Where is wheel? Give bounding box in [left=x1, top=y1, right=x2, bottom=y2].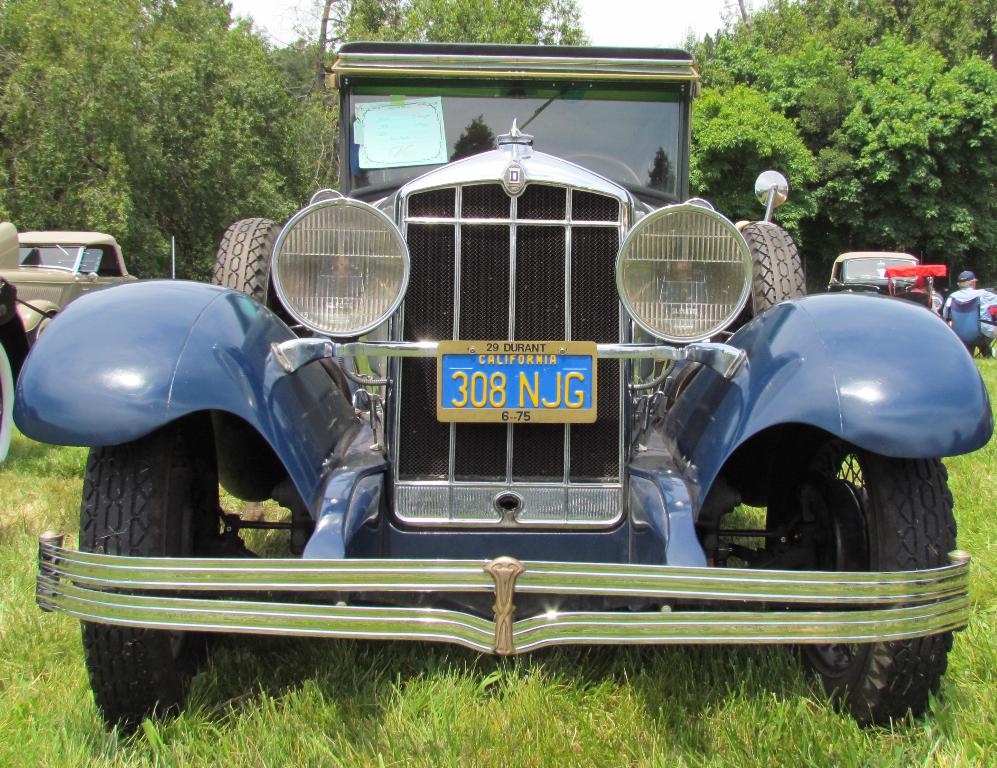
[left=760, top=457, right=958, bottom=739].
